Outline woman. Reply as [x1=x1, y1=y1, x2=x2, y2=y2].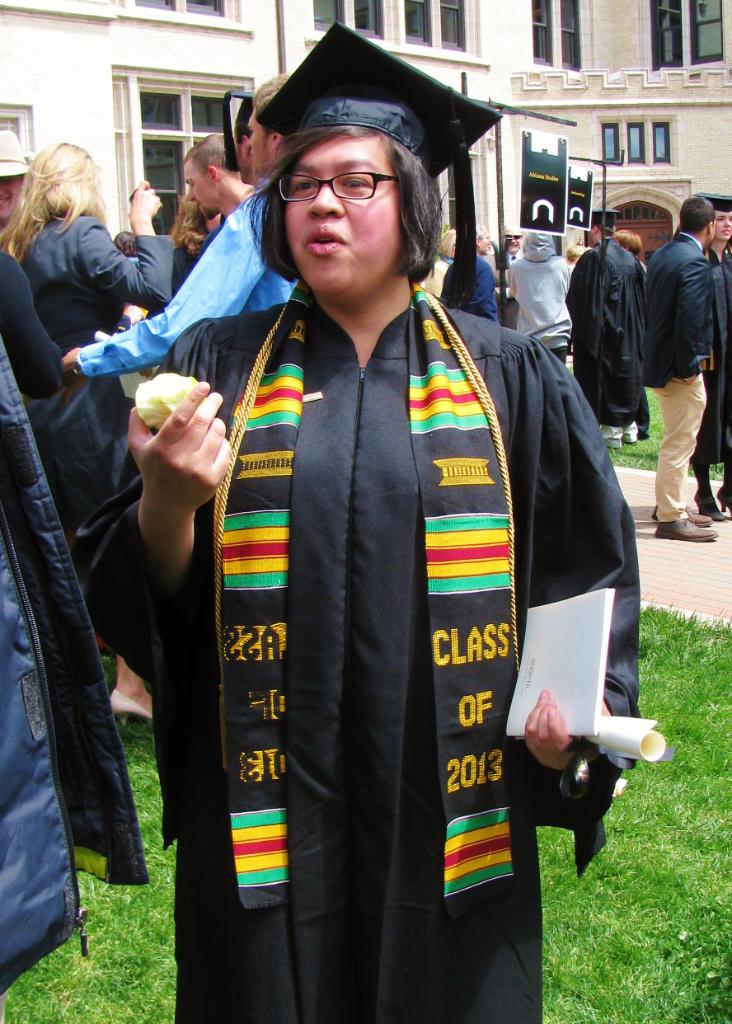
[x1=673, y1=190, x2=731, y2=527].
